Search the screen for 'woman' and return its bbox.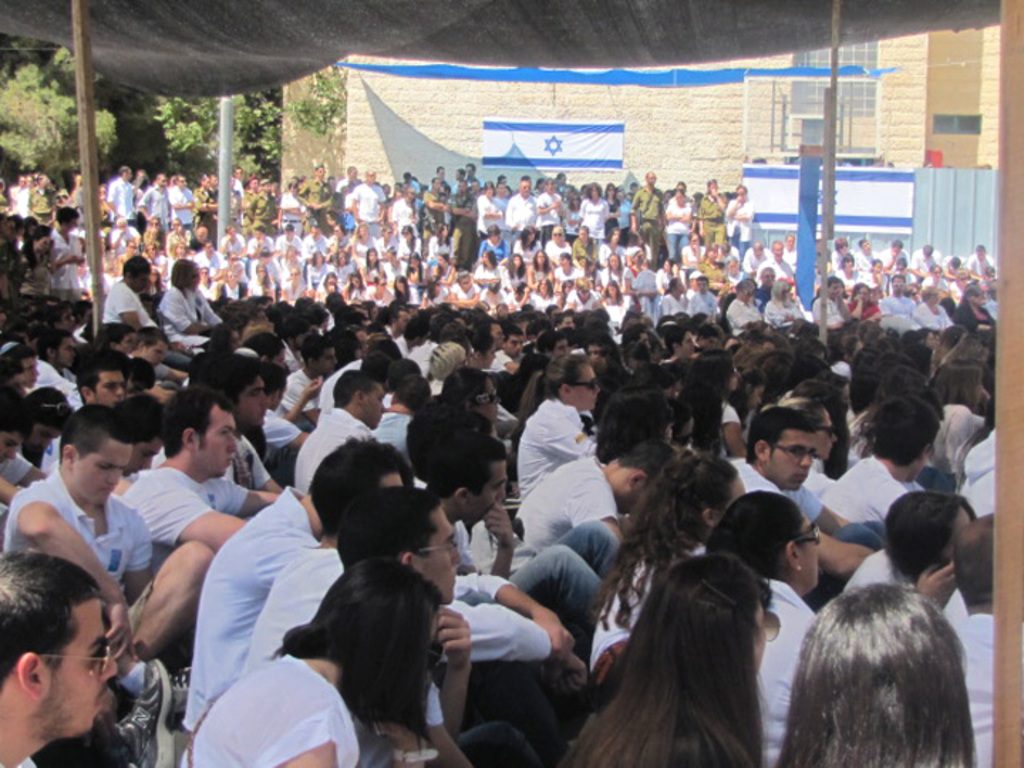
Found: left=779, top=579, right=974, bottom=767.
